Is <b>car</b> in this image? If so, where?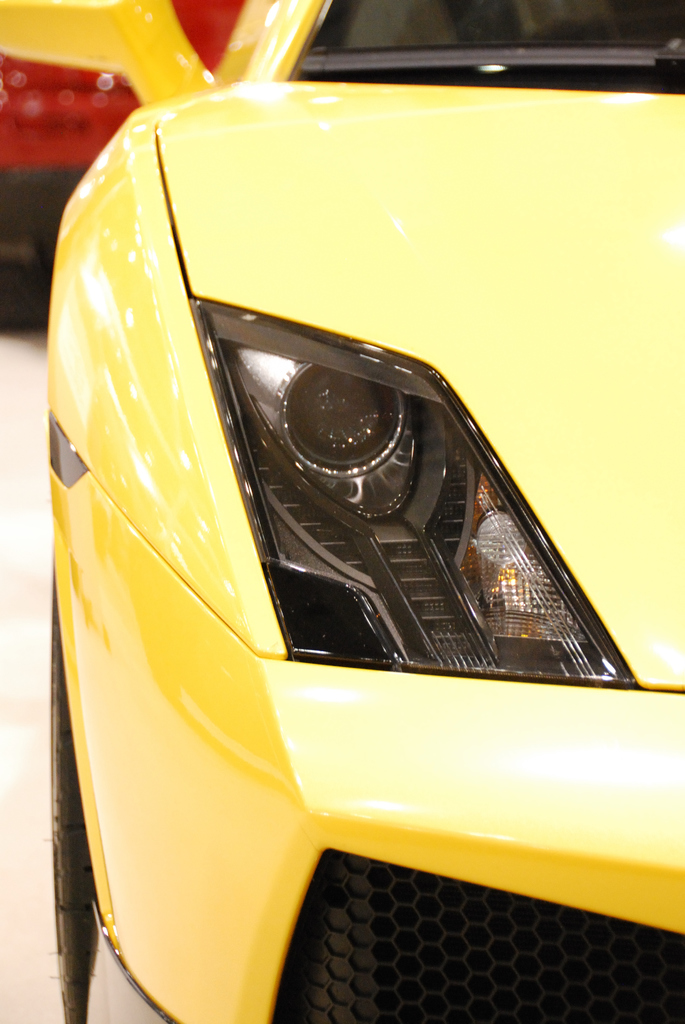
Yes, at (left=0, top=1, right=246, bottom=330).
